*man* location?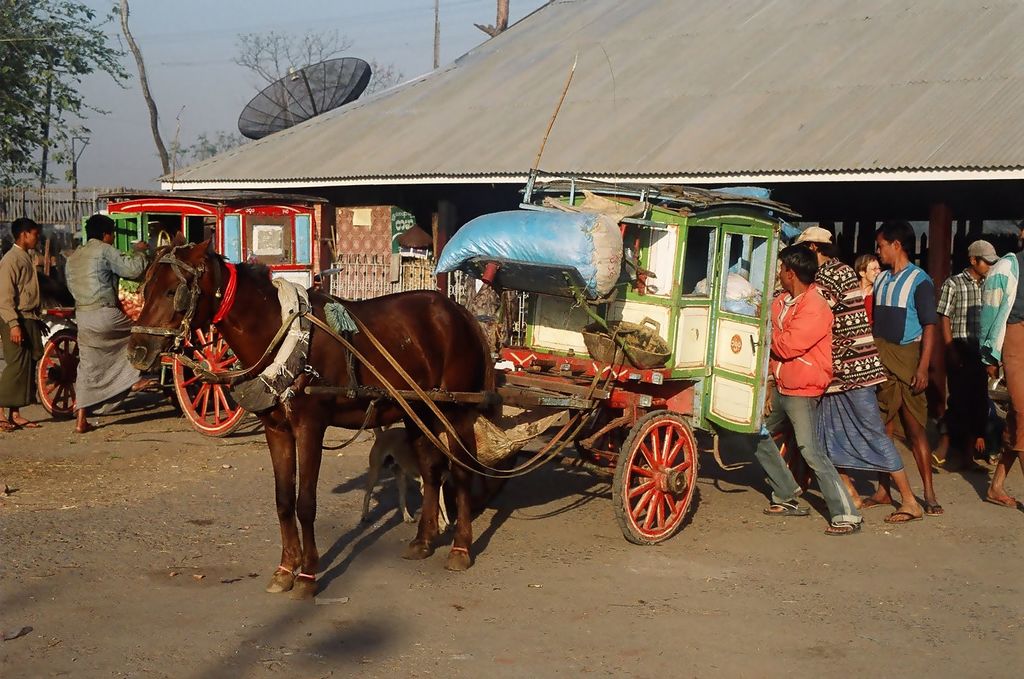
locate(850, 230, 948, 523)
